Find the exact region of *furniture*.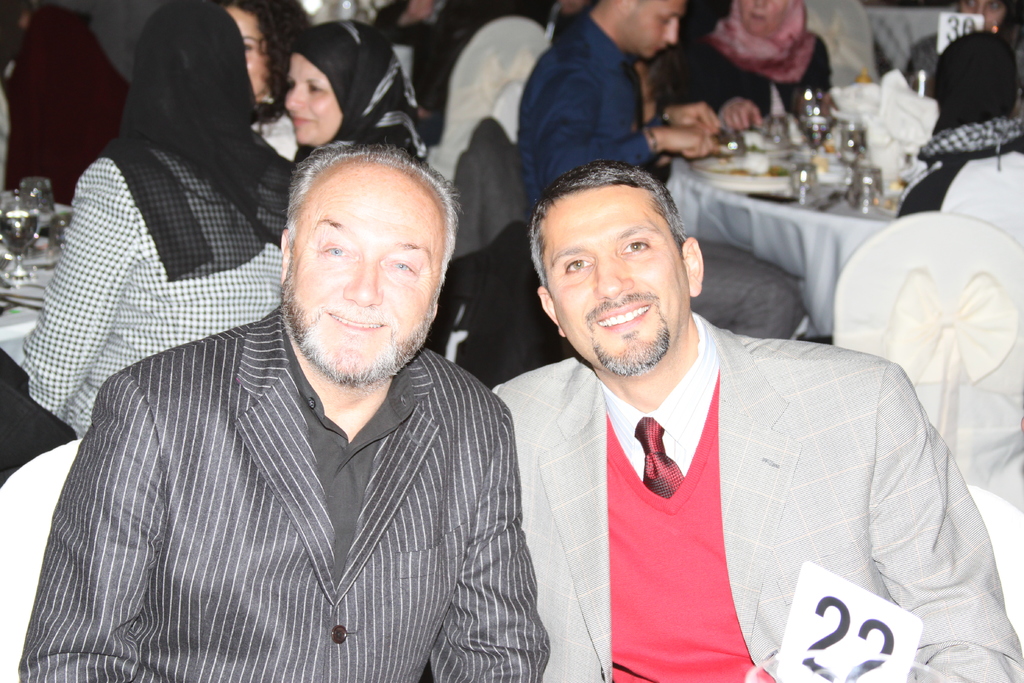
Exact region: 675:114:895:329.
